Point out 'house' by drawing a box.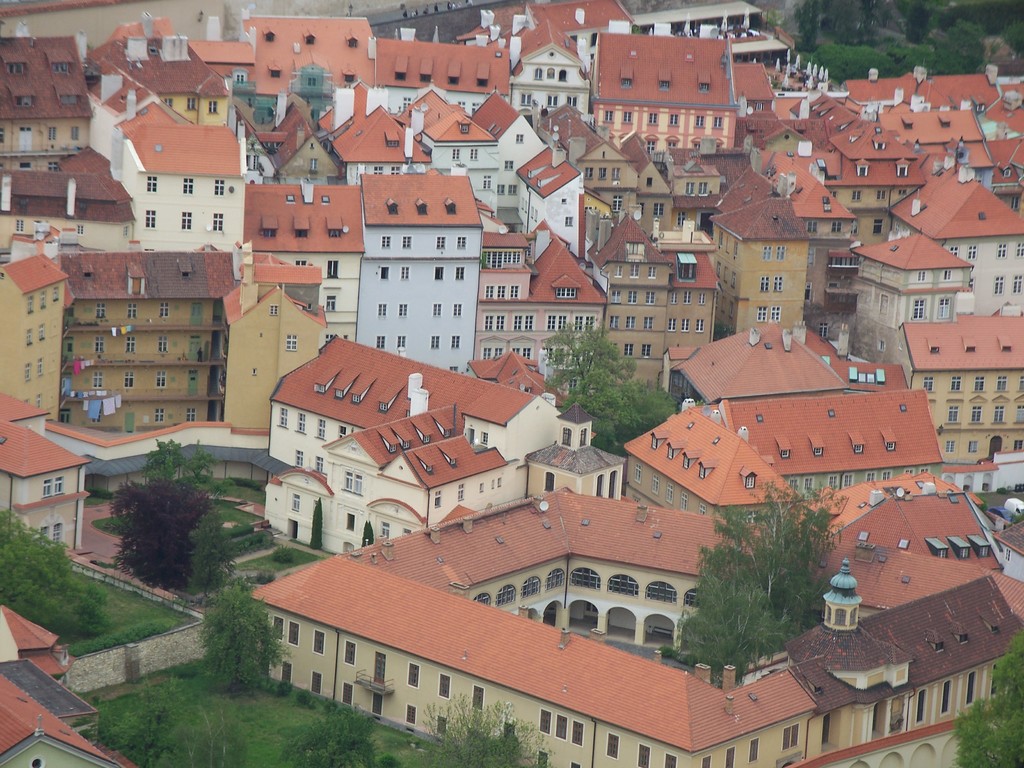
0/666/141/767.
